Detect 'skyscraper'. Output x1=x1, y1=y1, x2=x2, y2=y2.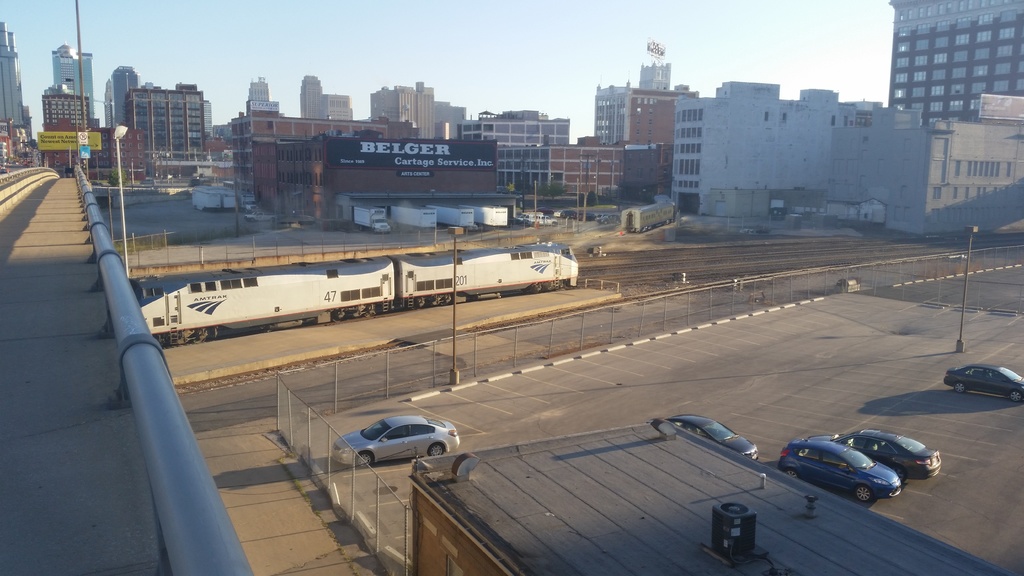
x1=105, y1=63, x2=138, y2=126.
